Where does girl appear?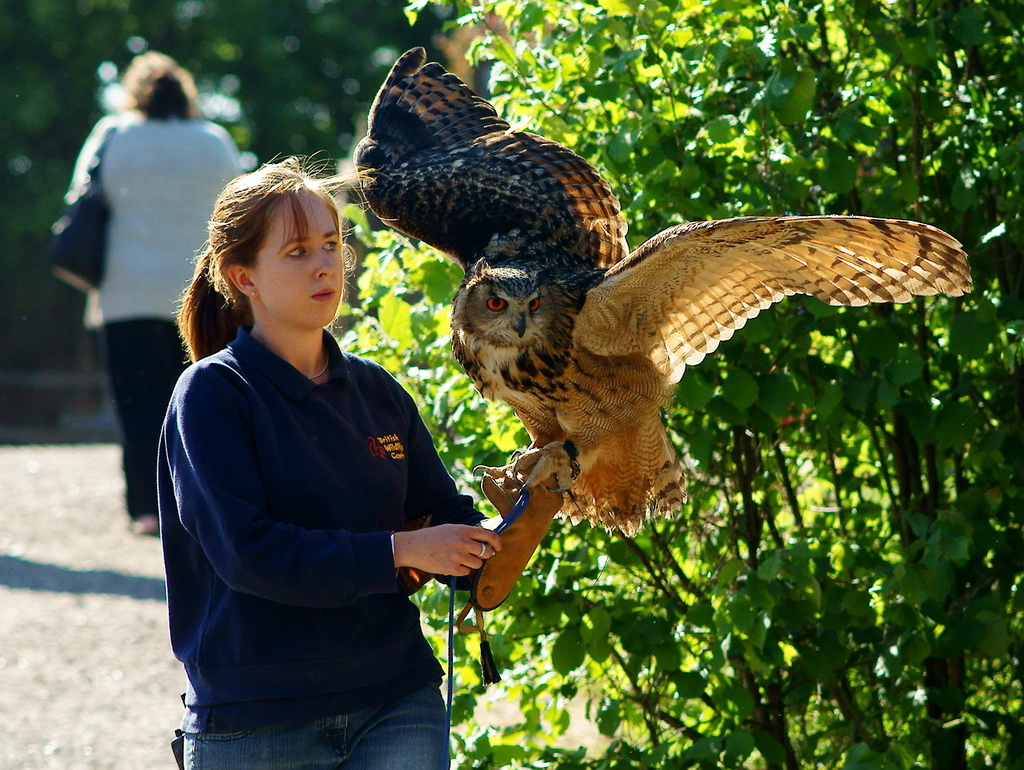
Appears at rect(160, 145, 563, 769).
